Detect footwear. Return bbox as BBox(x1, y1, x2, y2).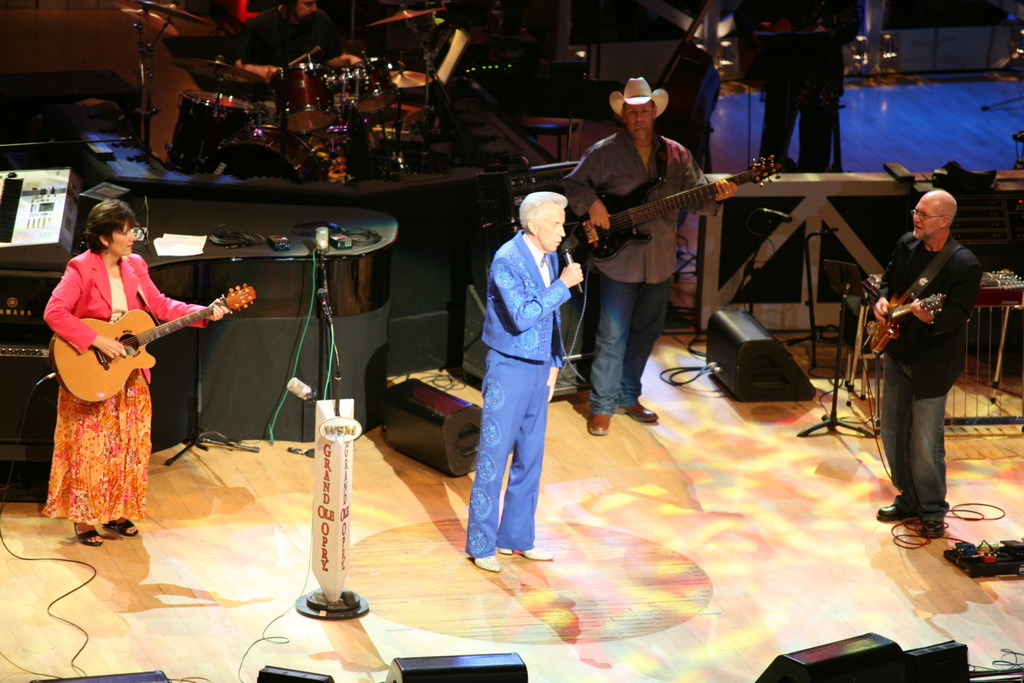
BBox(877, 501, 922, 520).
